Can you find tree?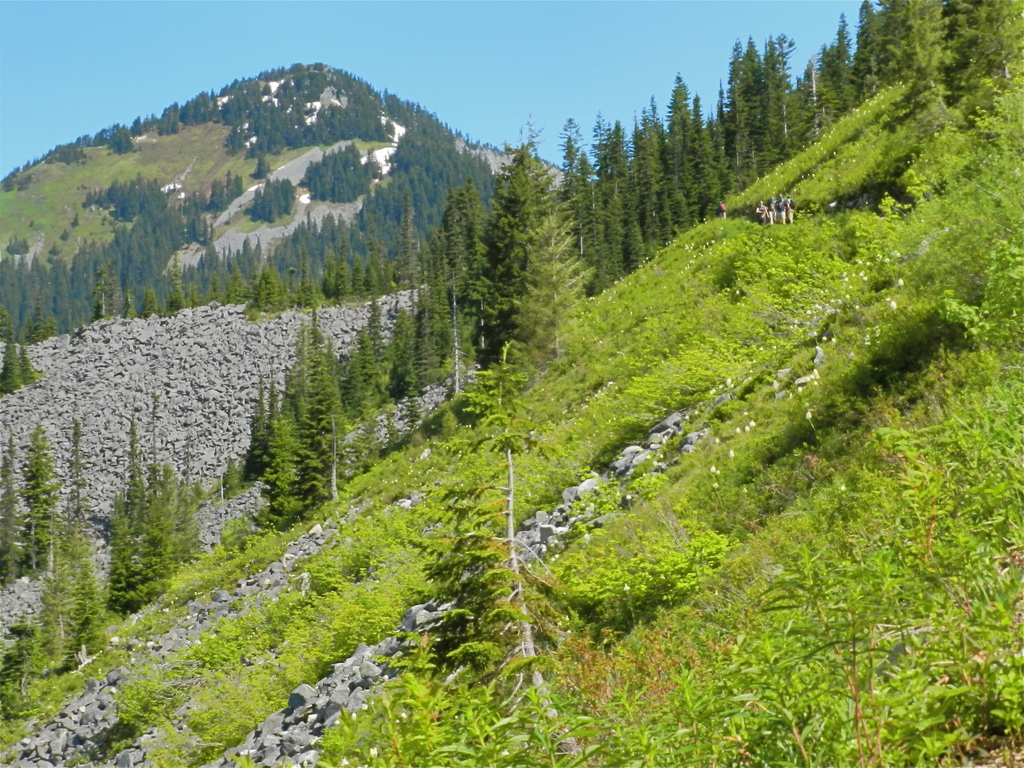
Yes, bounding box: left=257, top=400, right=300, bottom=533.
